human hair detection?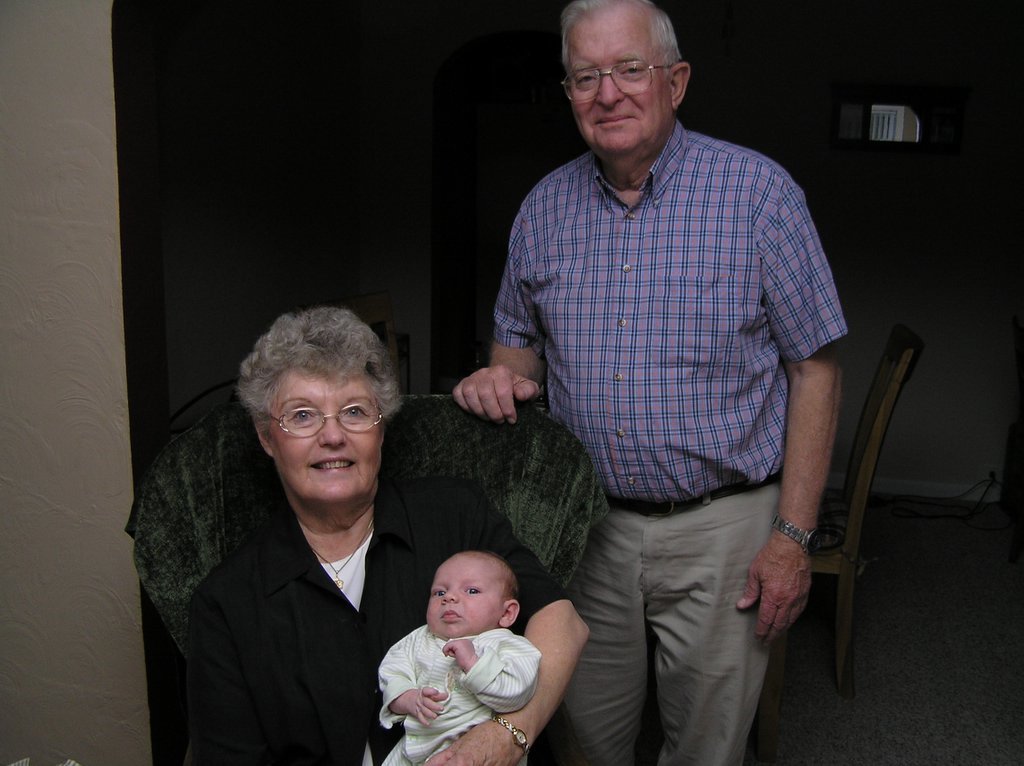
locate(558, 0, 682, 69)
